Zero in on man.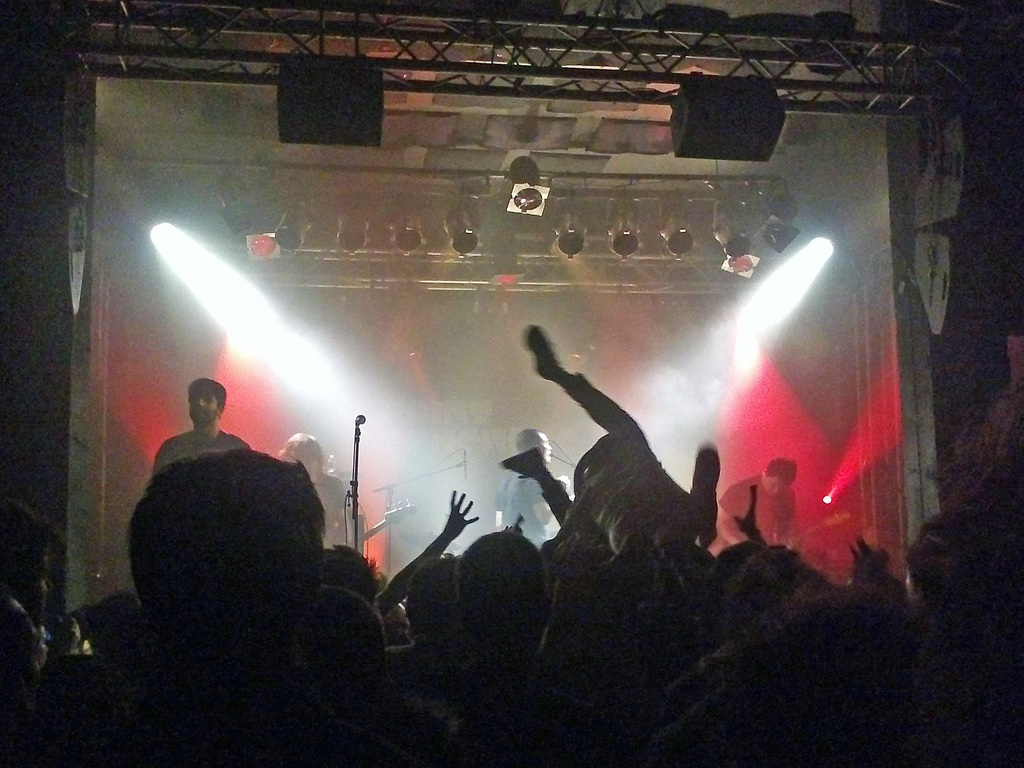
Zeroed in: [275,429,363,545].
